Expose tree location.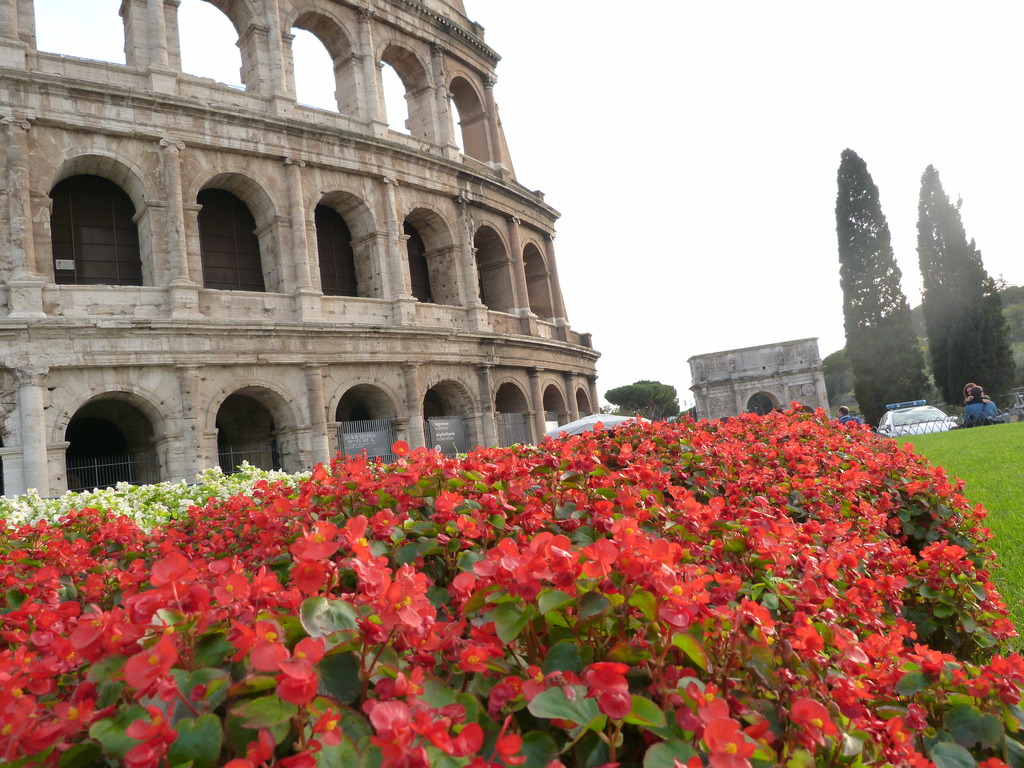
Exposed at 837, 144, 936, 433.
